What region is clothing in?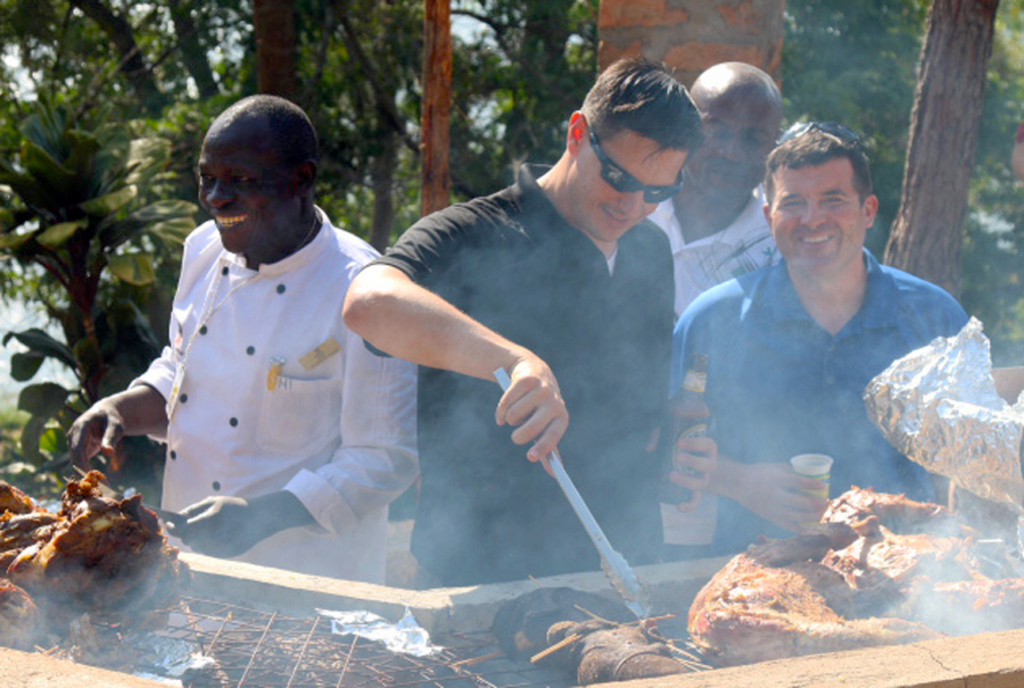
90/183/471/548.
